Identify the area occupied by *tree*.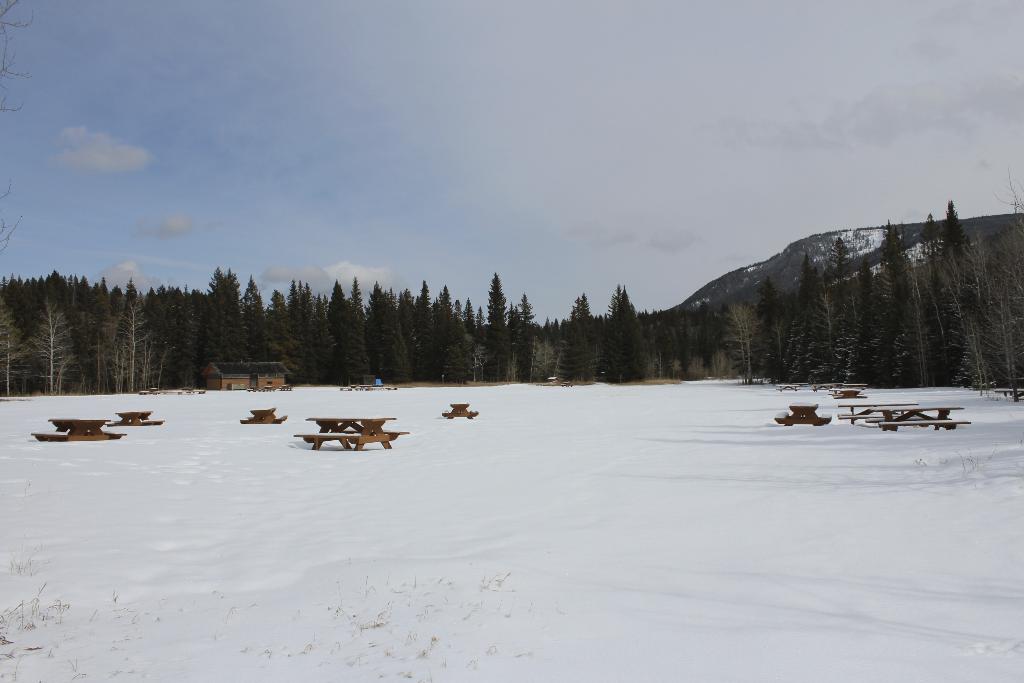
Area: [x1=321, y1=290, x2=388, y2=385].
